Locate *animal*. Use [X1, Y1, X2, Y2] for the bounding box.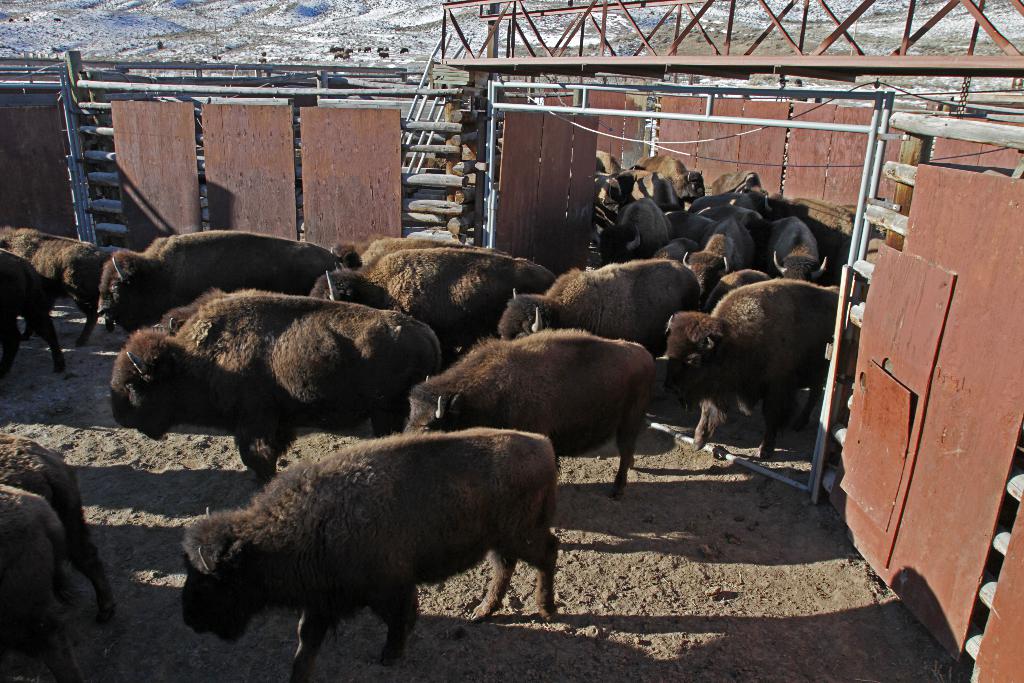
[0, 438, 115, 616].
